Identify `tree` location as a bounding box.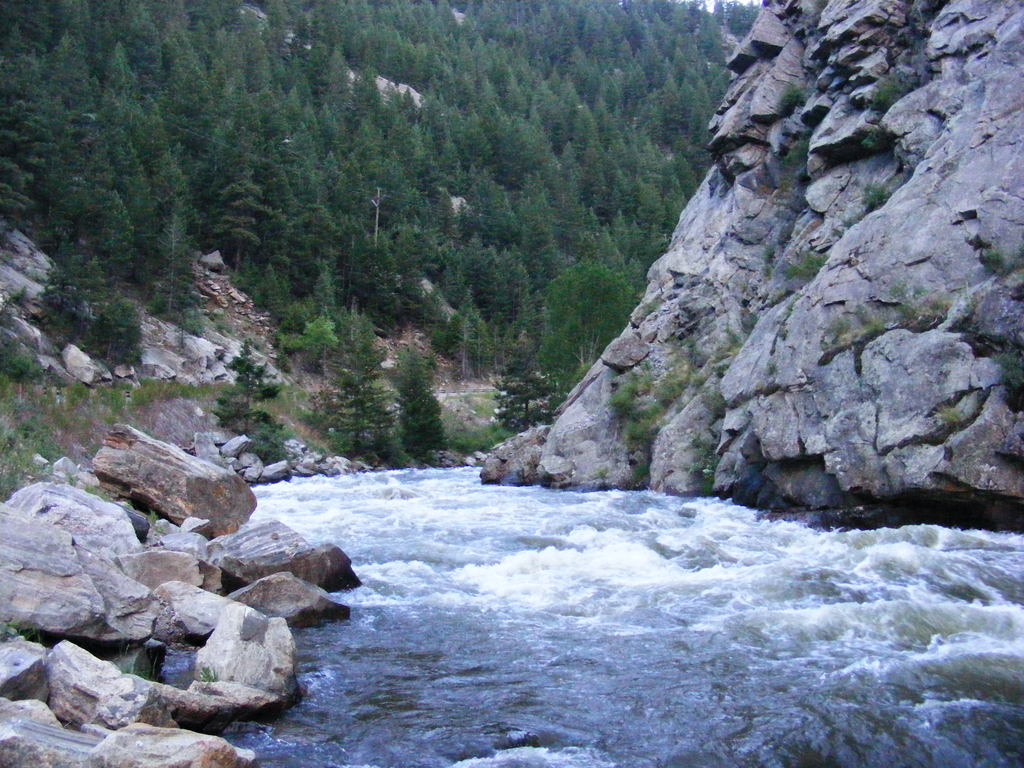
[x1=35, y1=14, x2=101, y2=132].
